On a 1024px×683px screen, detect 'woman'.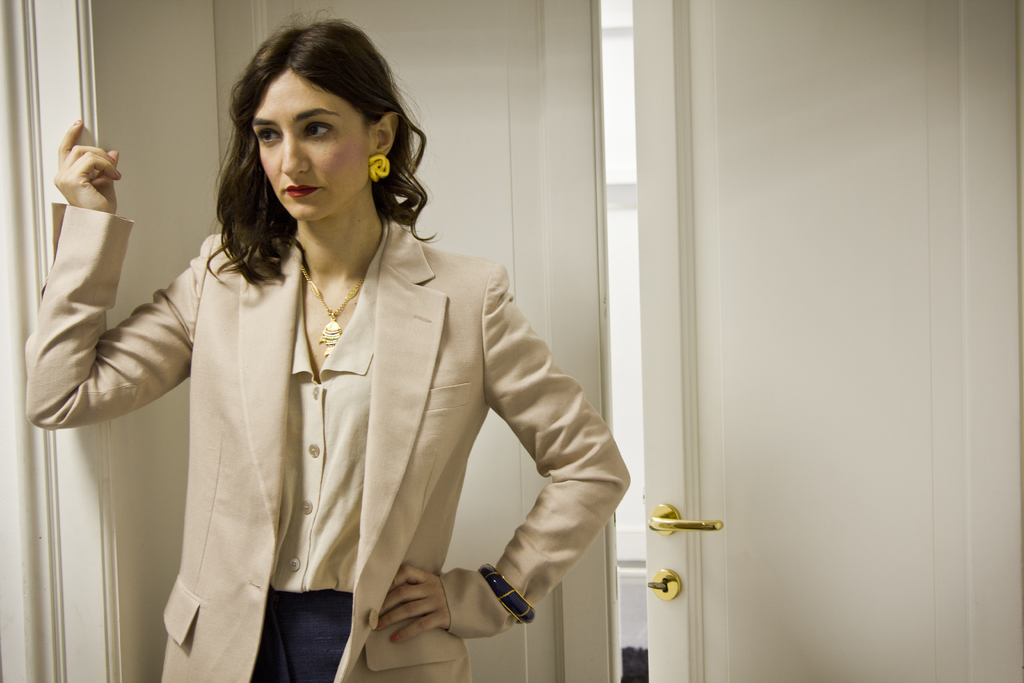
bbox=[28, 24, 628, 682].
